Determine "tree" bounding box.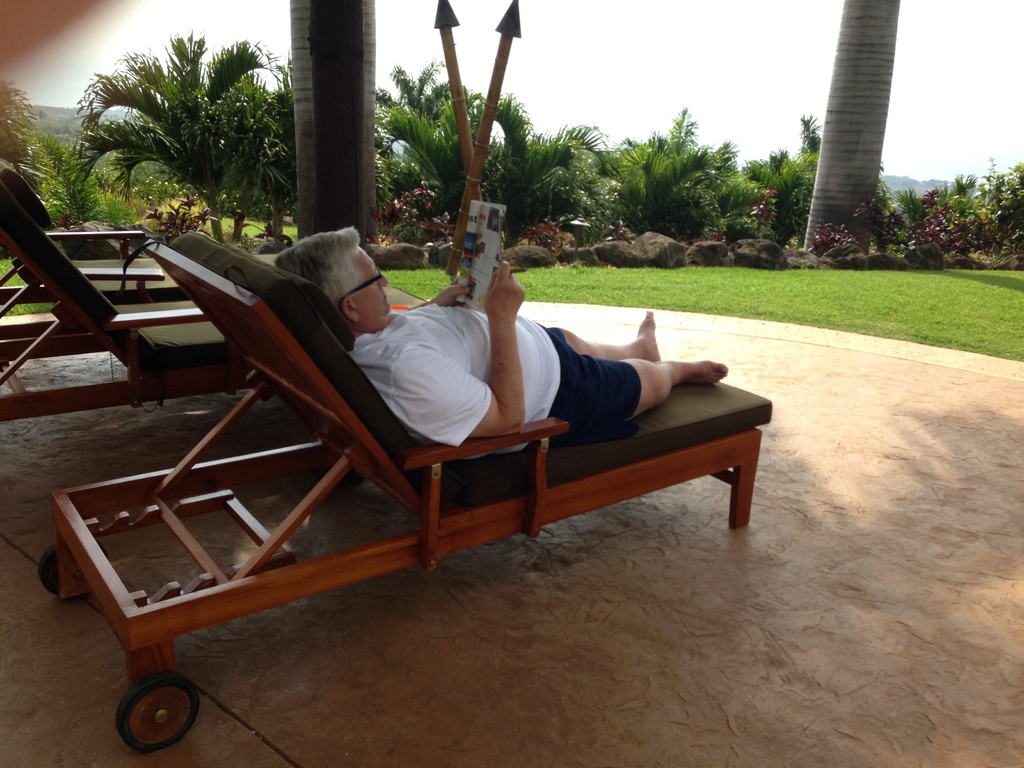
Determined: bbox=[58, 29, 293, 254].
